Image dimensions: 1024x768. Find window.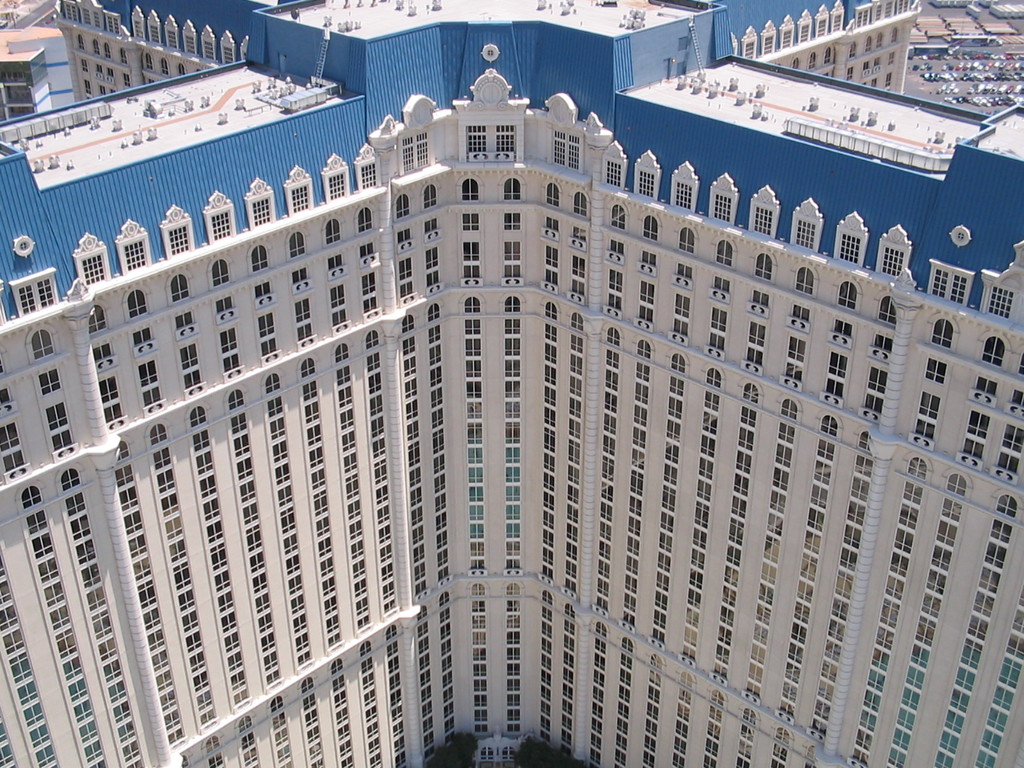
locate(257, 339, 279, 351).
